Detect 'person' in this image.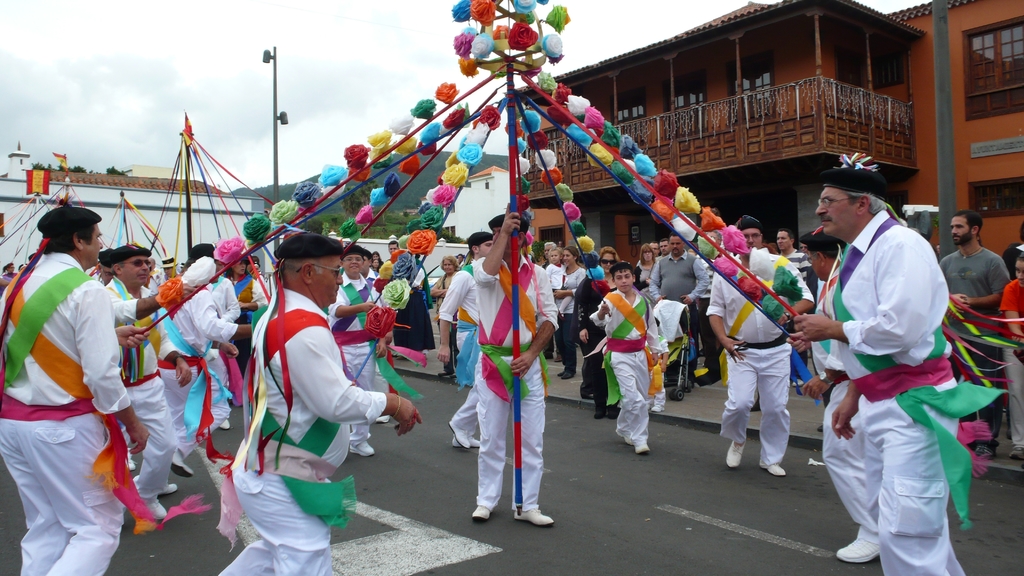
Detection: [x1=433, y1=227, x2=498, y2=456].
